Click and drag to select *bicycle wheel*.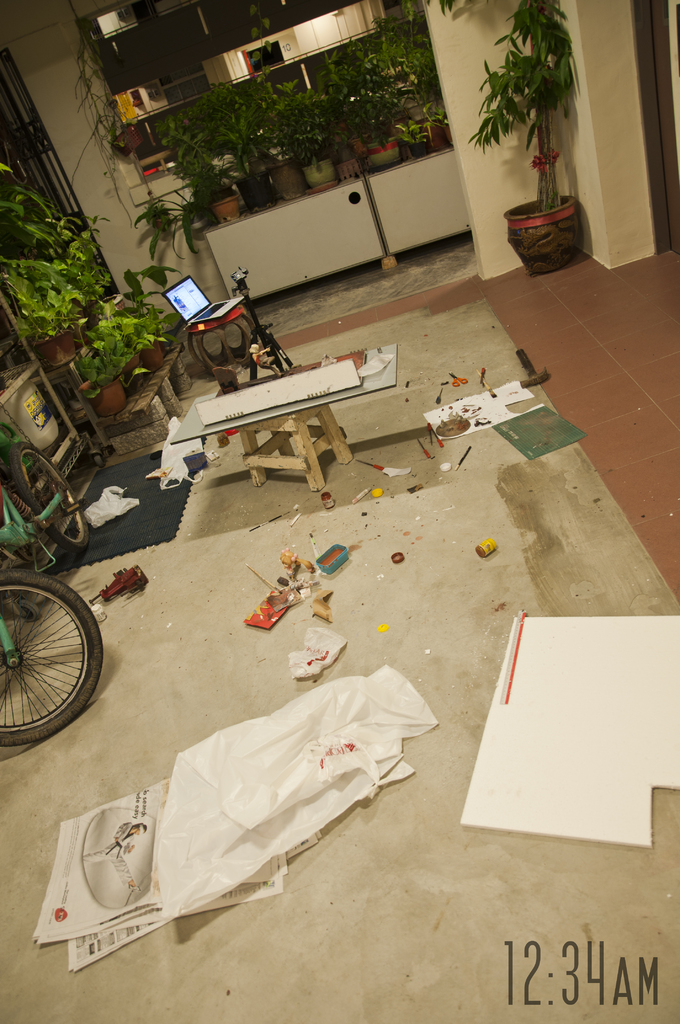
Selection: <region>0, 438, 94, 559</region>.
